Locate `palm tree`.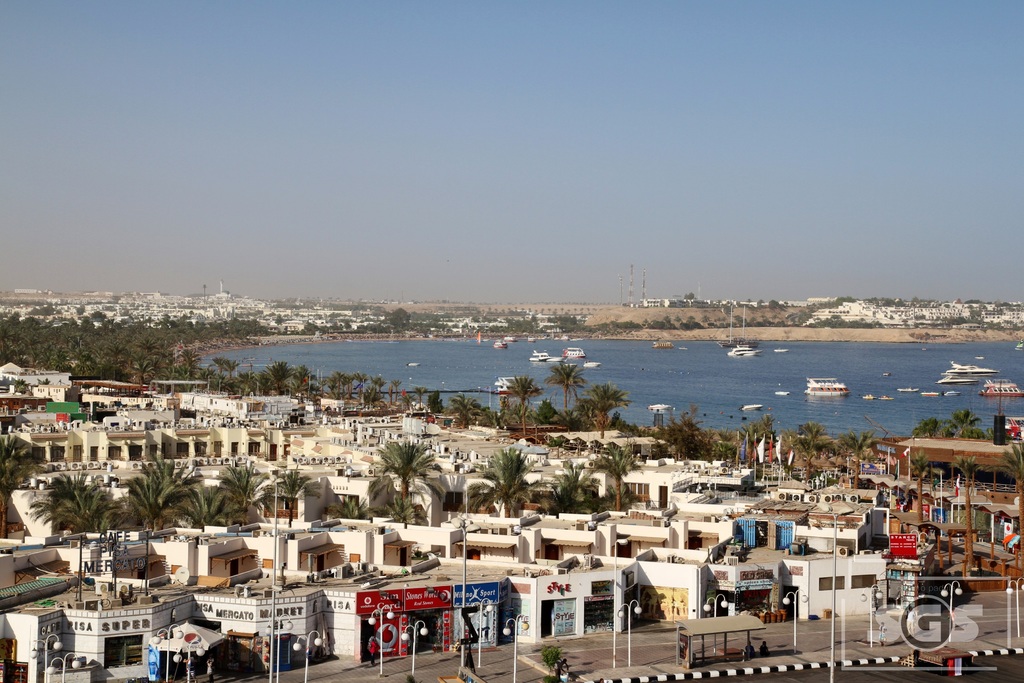
Bounding box: bbox=(227, 469, 261, 519).
